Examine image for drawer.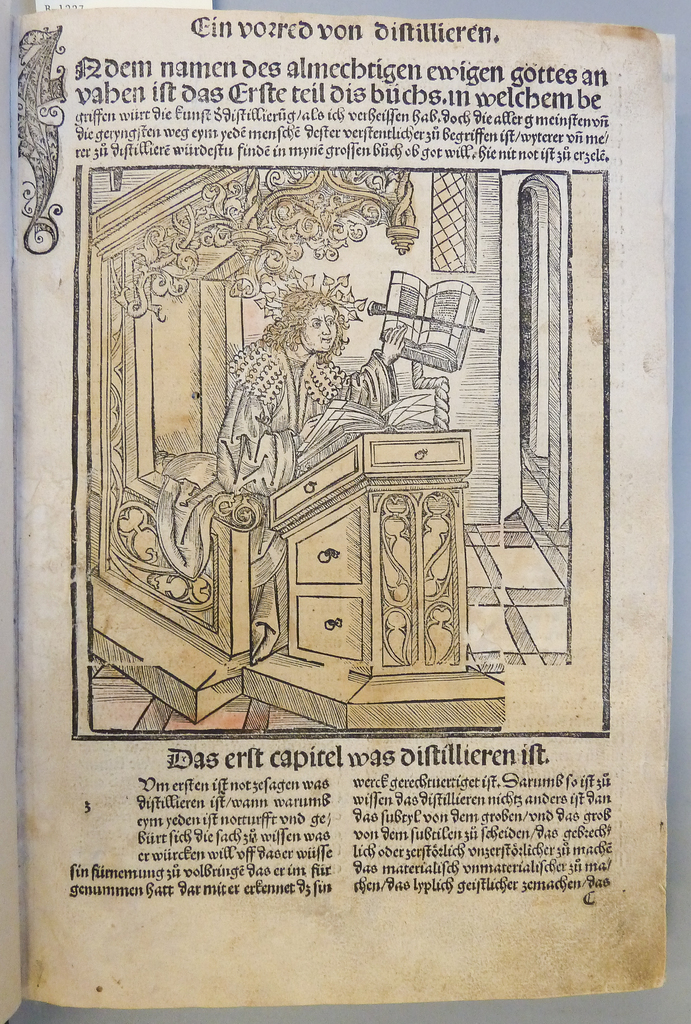
Examination result: pyautogui.locateOnScreen(362, 436, 476, 474).
